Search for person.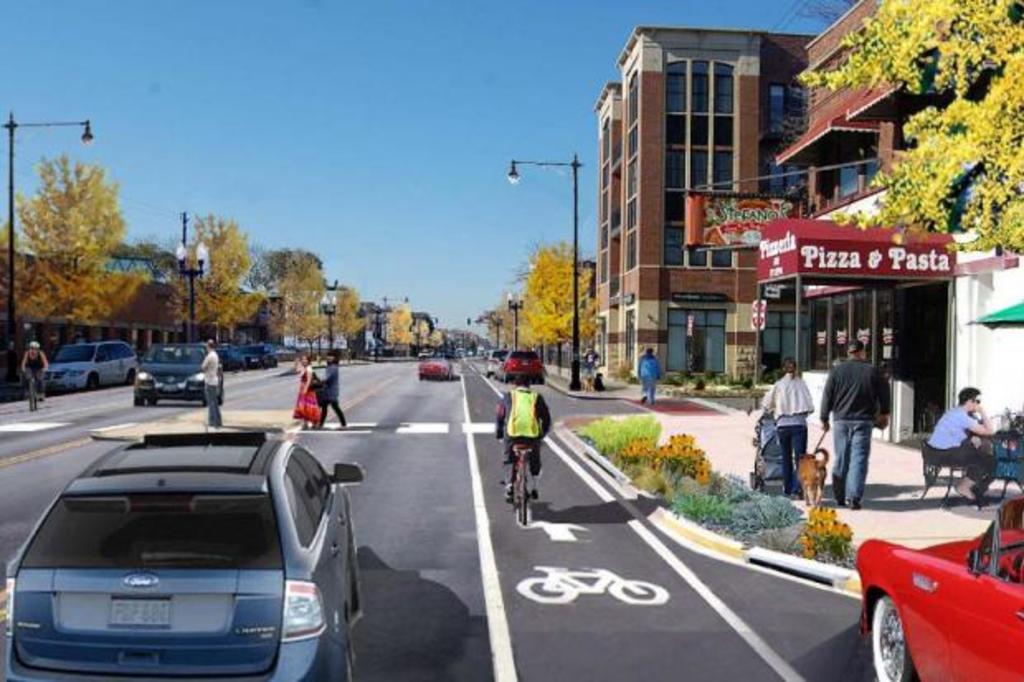
Found at [x1=23, y1=340, x2=46, y2=388].
